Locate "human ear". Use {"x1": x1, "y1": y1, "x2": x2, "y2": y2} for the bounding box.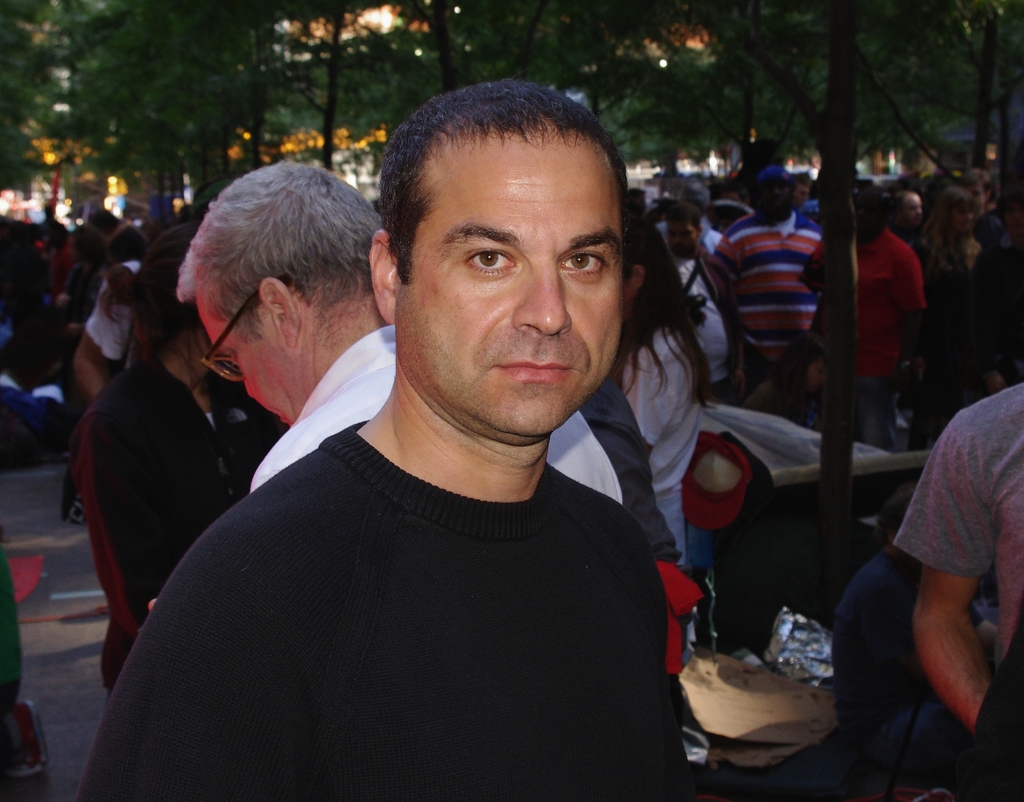
{"x1": 259, "y1": 278, "x2": 305, "y2": 344}.
